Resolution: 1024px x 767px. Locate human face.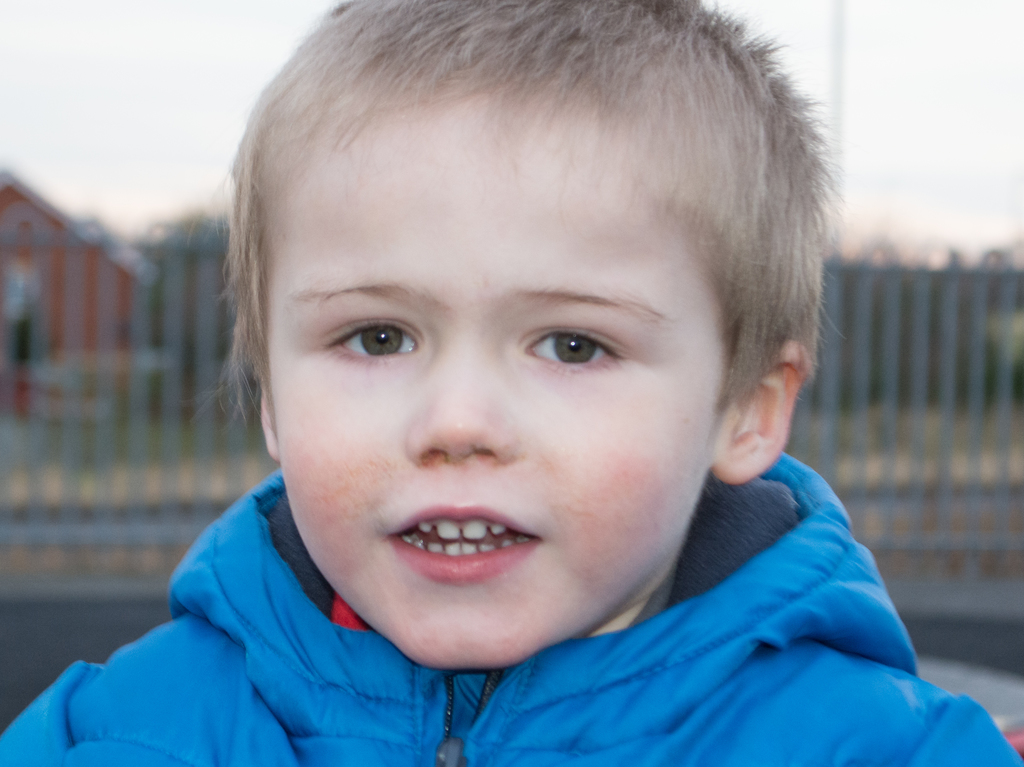
(263, 81, 726, 672).
